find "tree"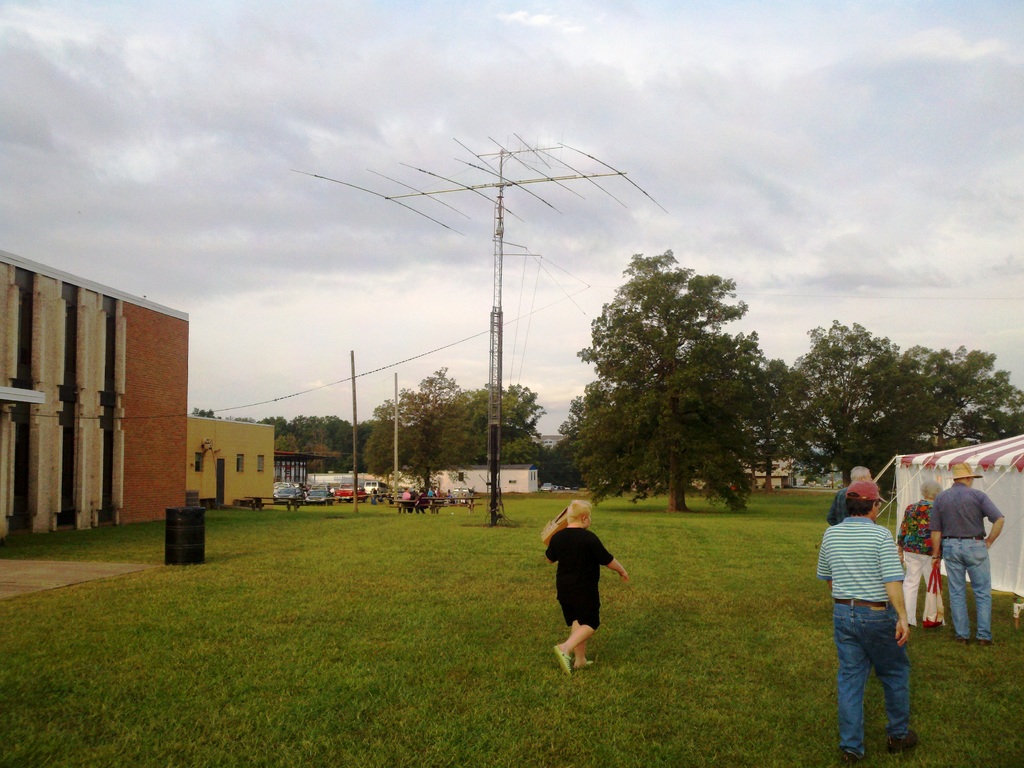
363 391 425 476
